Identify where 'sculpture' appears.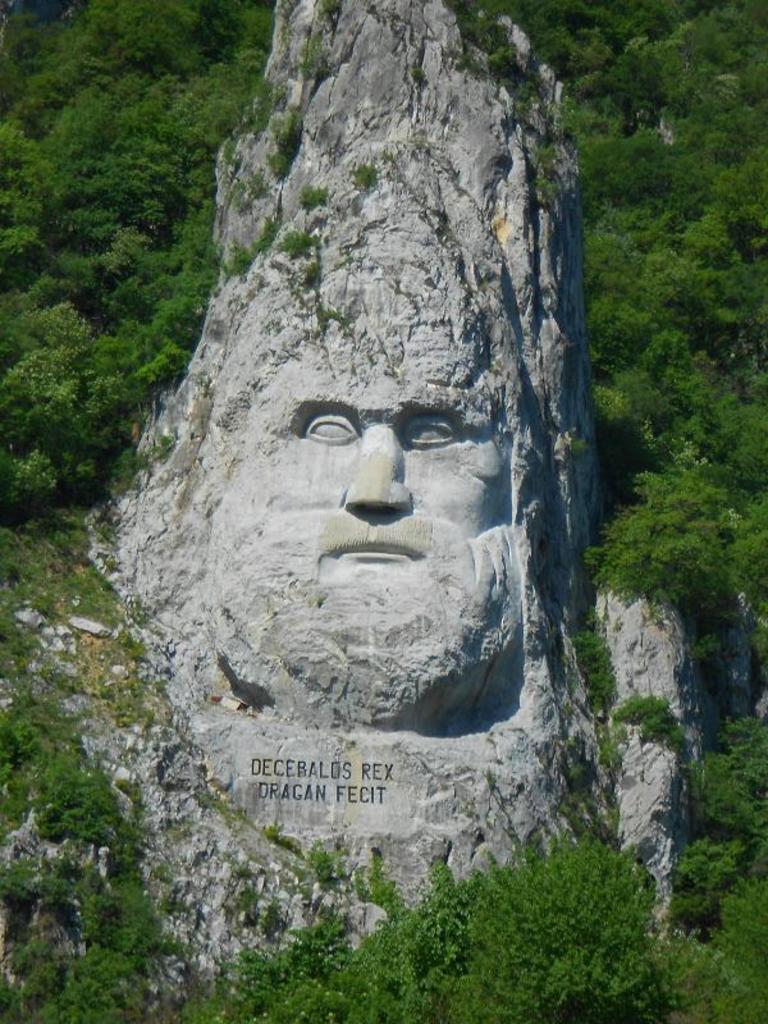
Appears at <region>123, 82, 639, 942</region>.
